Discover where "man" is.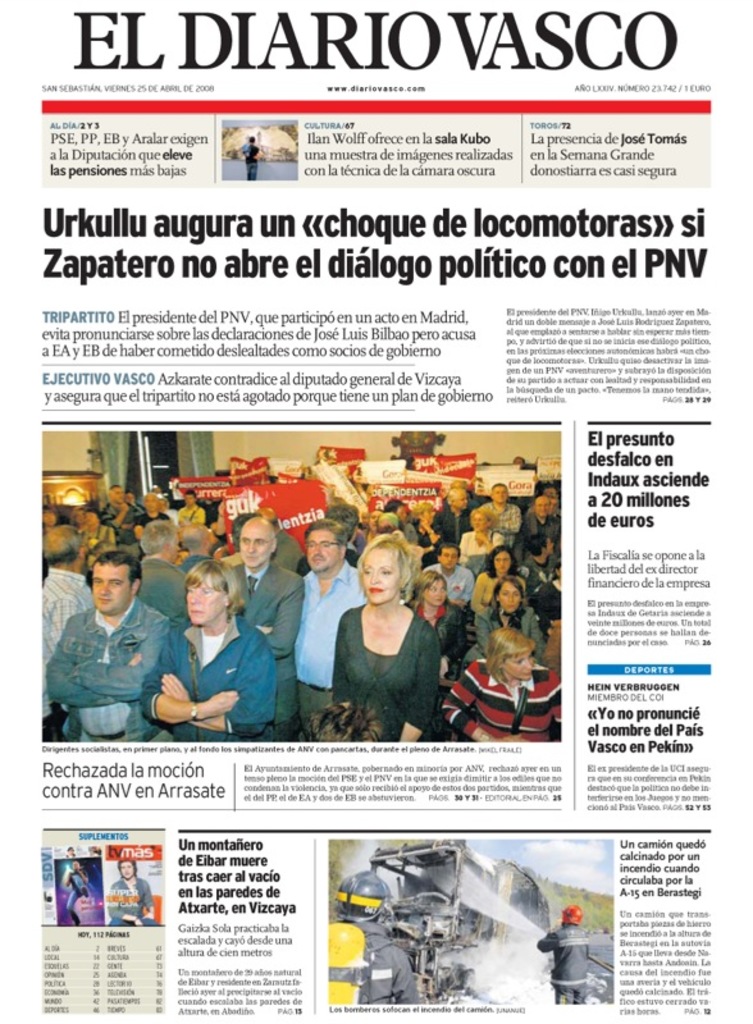
Discovered at [x1=136, y1=518, x2=190, y2=613].
